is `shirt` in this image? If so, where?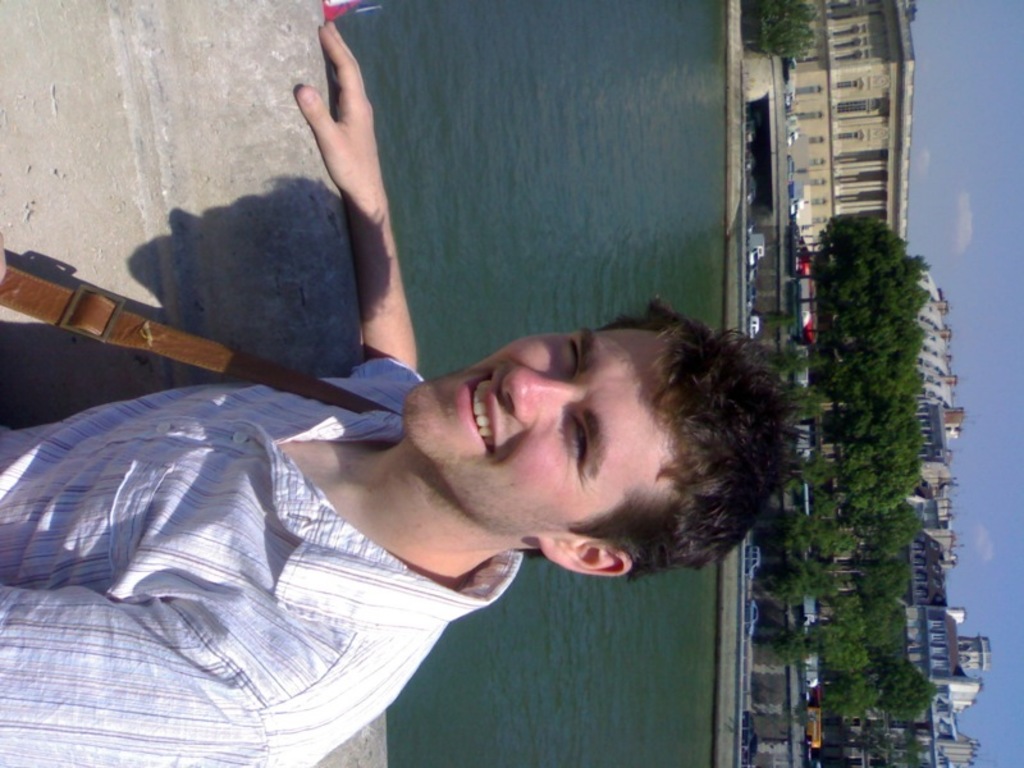
Yes, at bbox(0, 358, 522, 767).
